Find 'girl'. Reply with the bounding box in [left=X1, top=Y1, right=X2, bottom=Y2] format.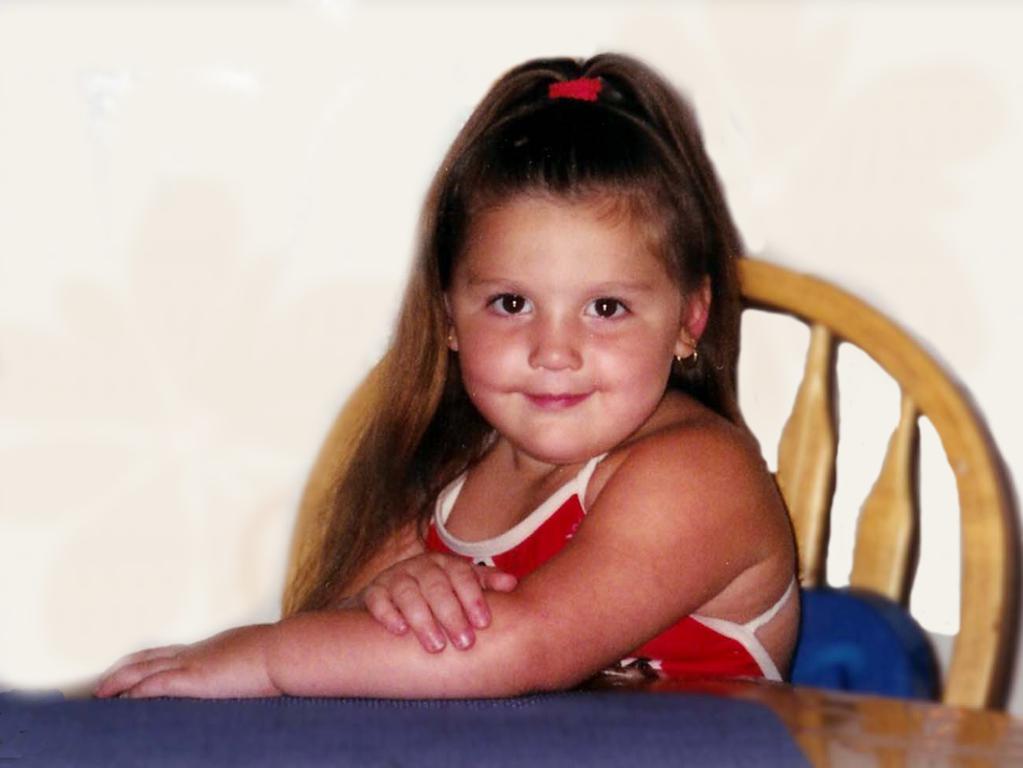
[left=93, top=48, right=802, bottom=690].
